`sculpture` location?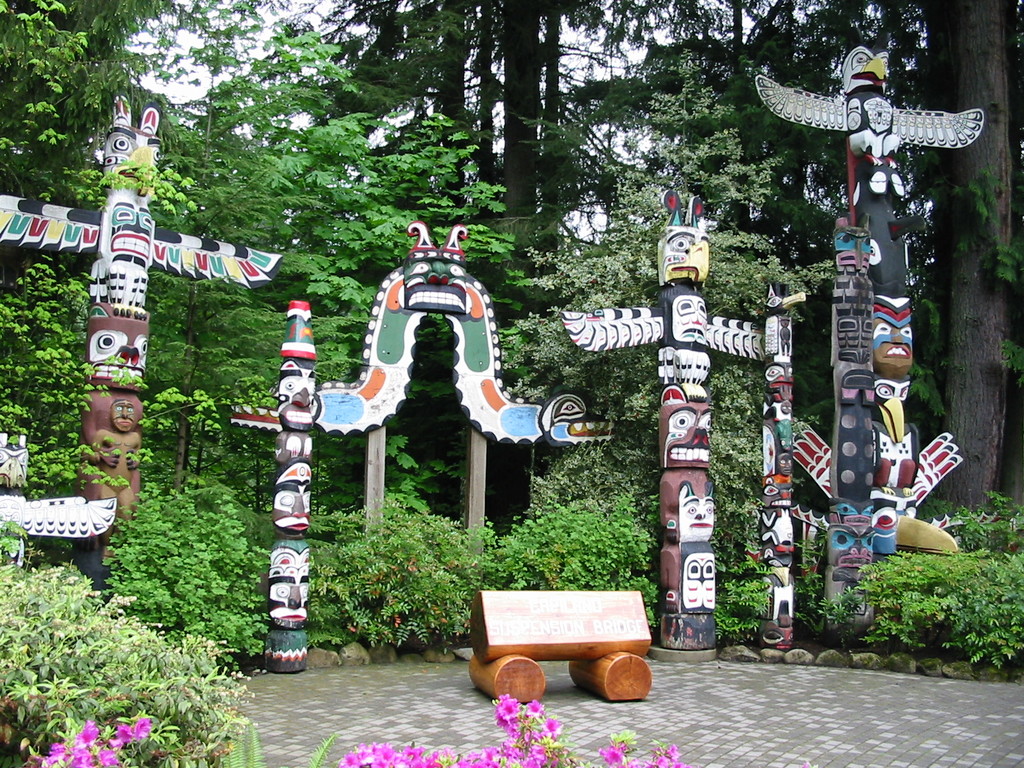
<region>260, 301, 324, 668</region>
